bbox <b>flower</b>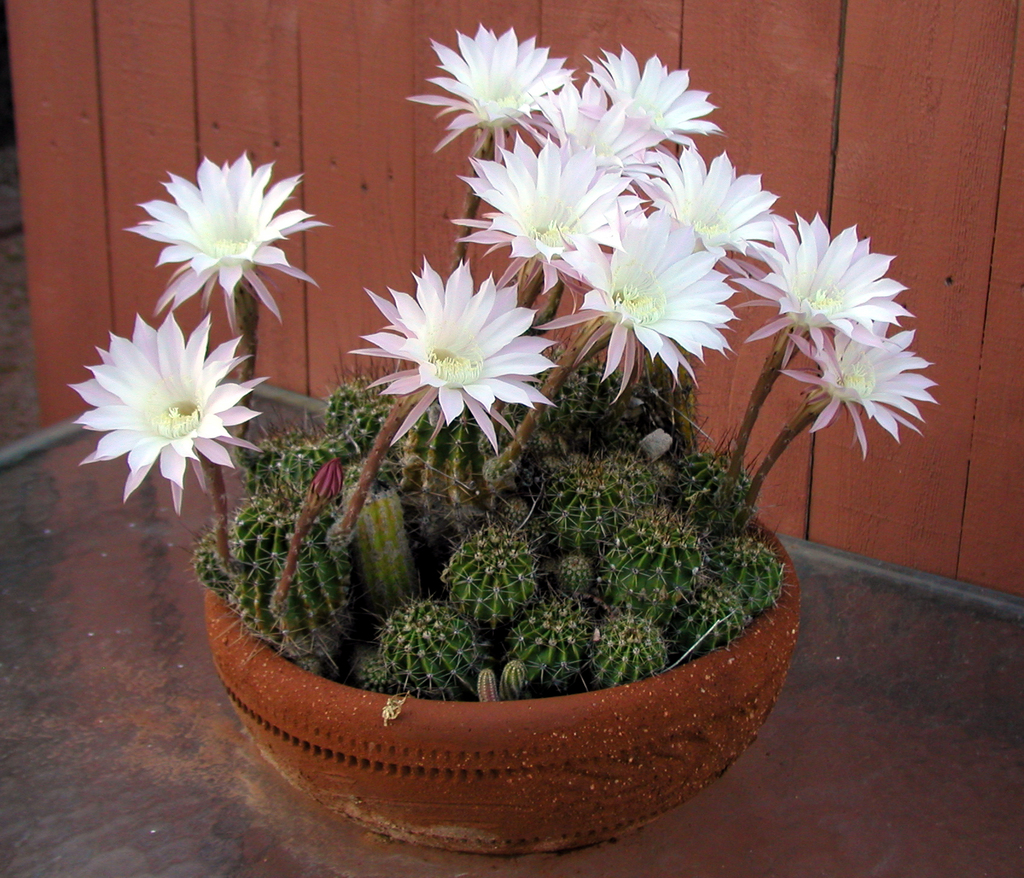
box(721, 211, 920, 359)
